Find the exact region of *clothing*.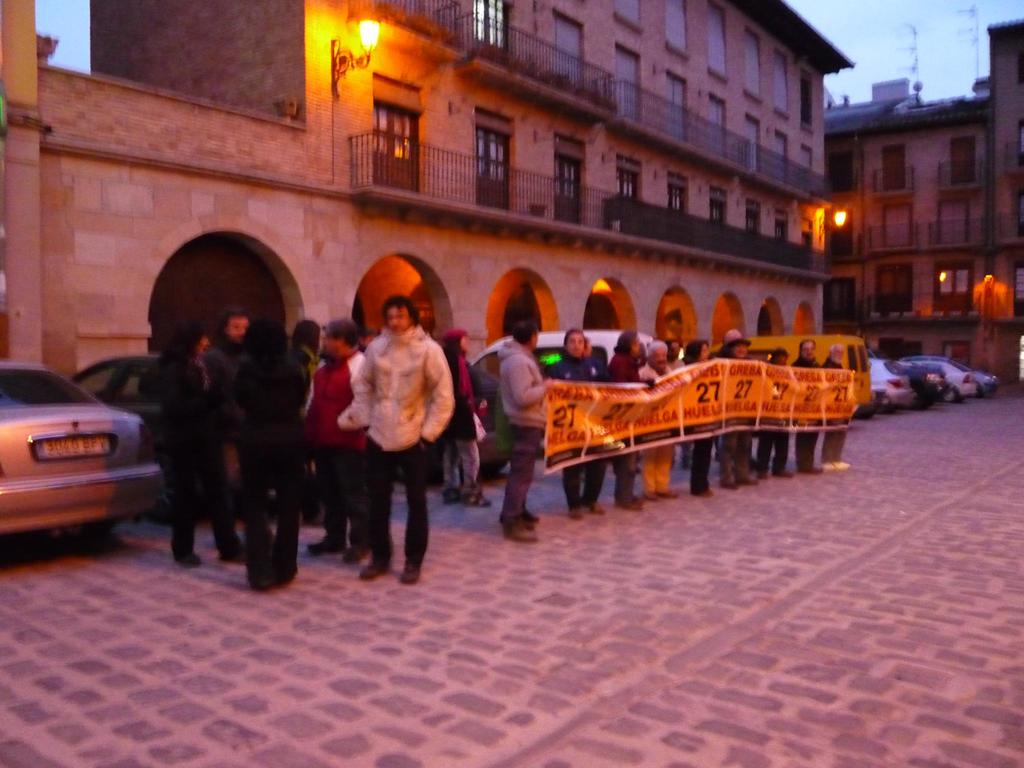
Exact region: left=753, top=426, right=793, bottom=468.
